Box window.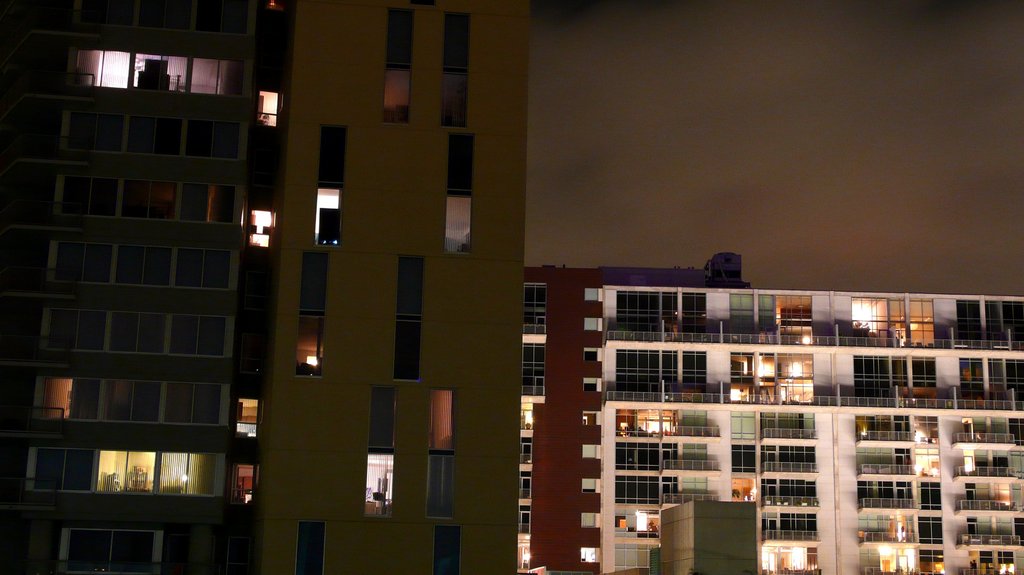
{"left": 420, "top": 445, "right": 458, "bottom": 524}.
